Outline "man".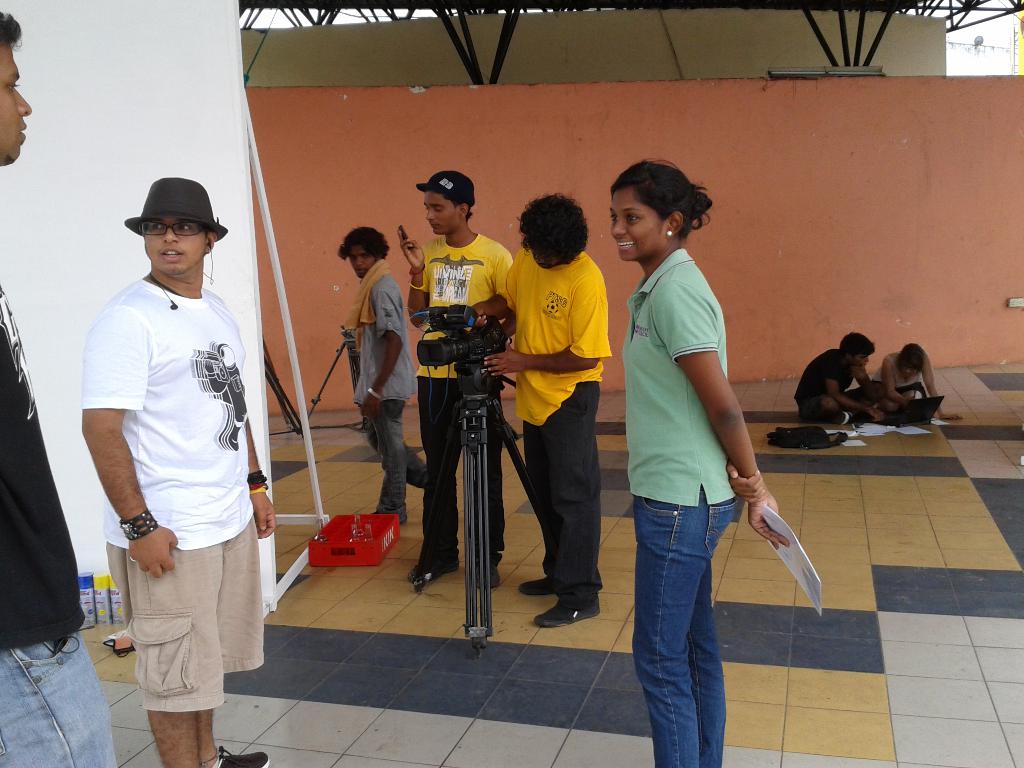
Outline: box=[338, 223, 427, 521].
